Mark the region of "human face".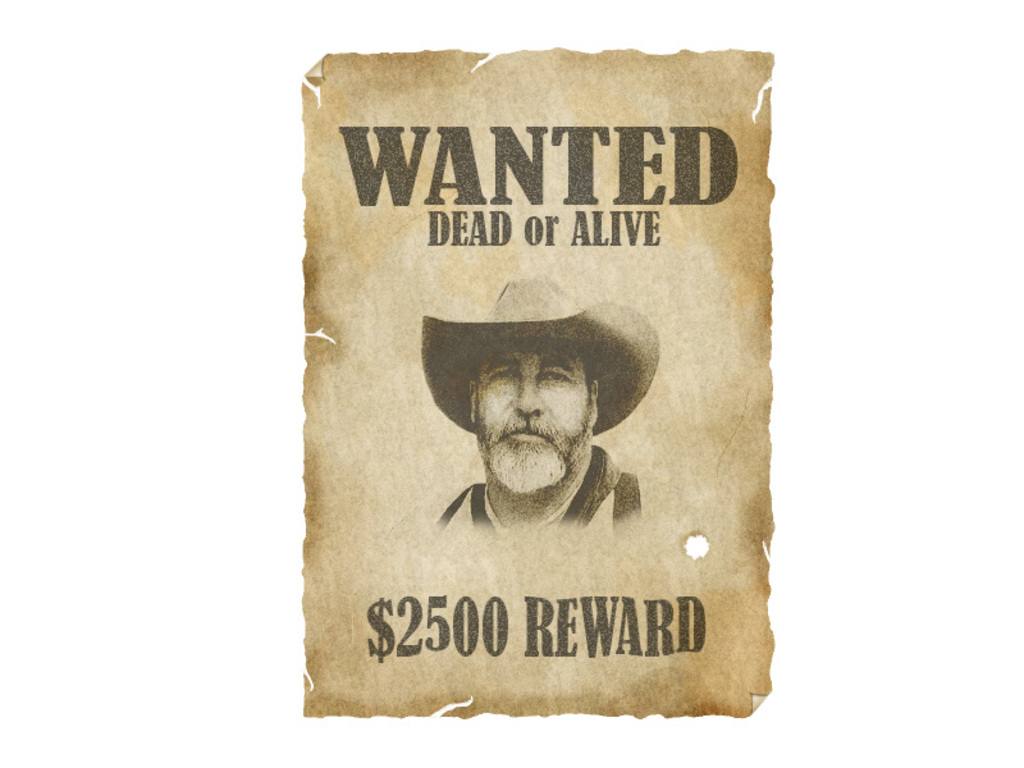
Region: [x1=474, y1=343, x2=589, y2=494].
